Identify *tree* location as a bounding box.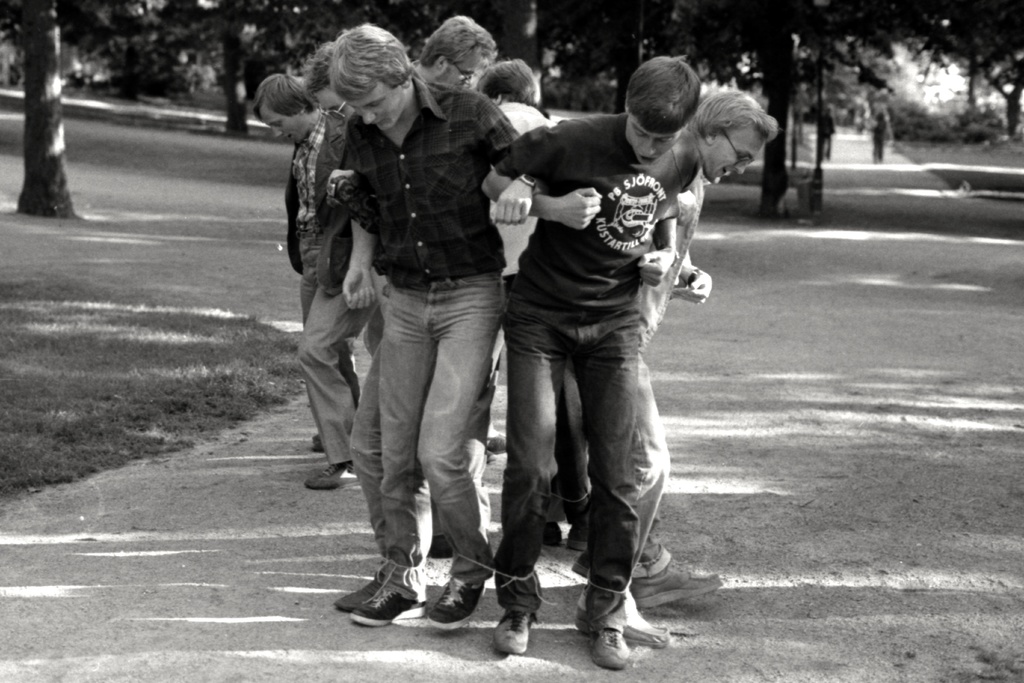
region(0, 0, 92, 206).
